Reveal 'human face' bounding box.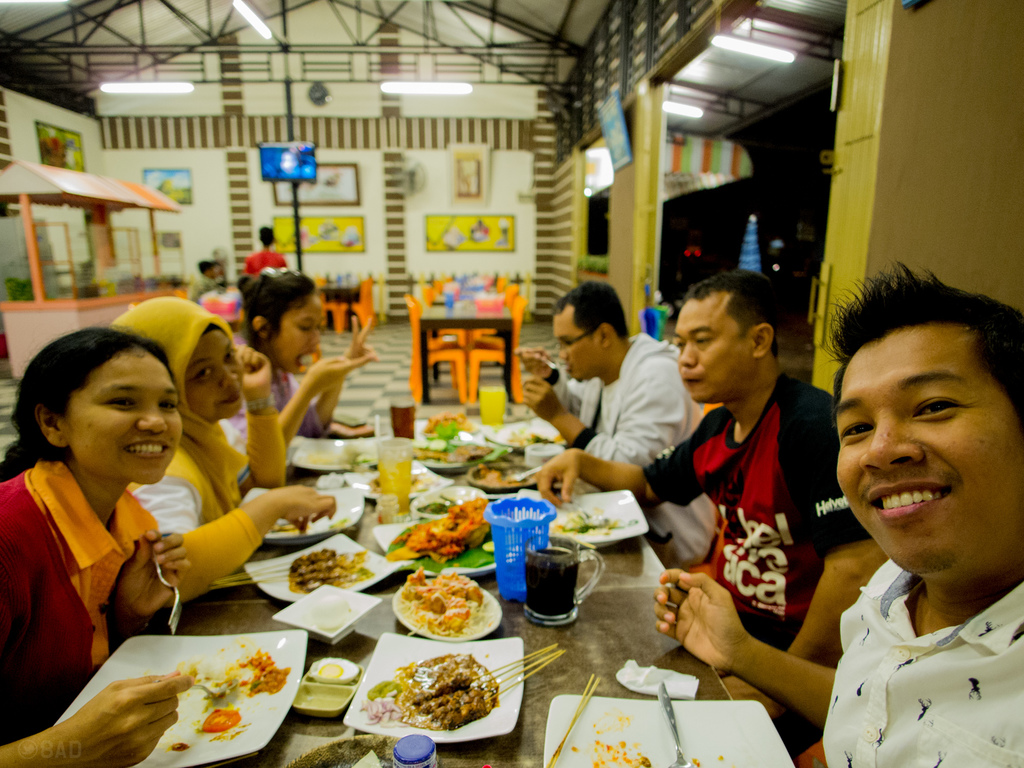
Revealed: rect(191, 333, 253, 420).
